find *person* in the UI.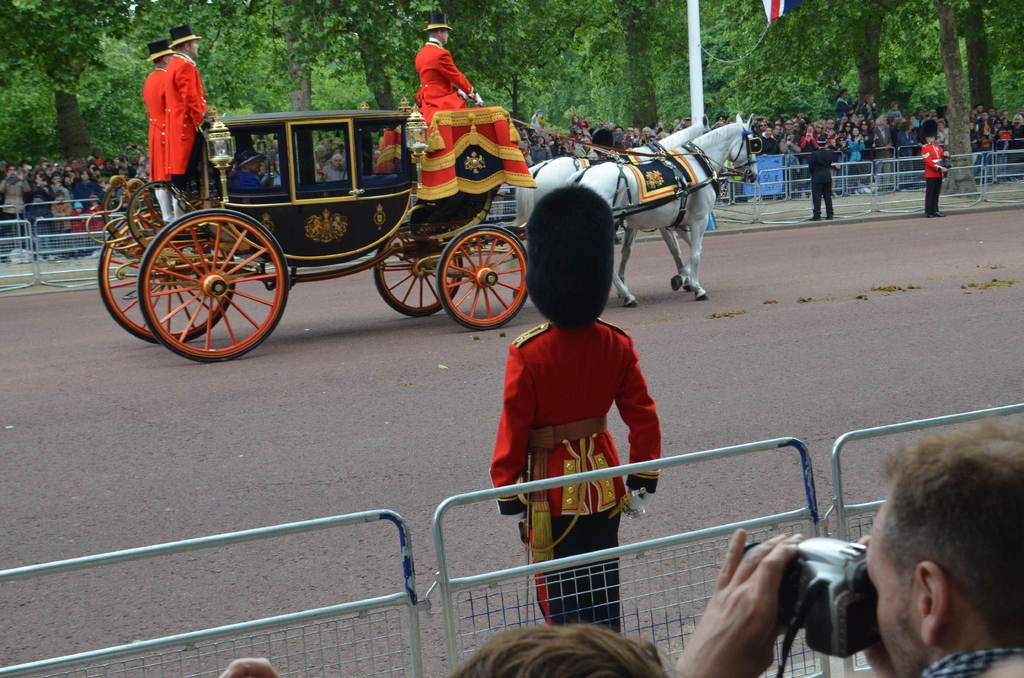
UI element at [799,136,835,227].
